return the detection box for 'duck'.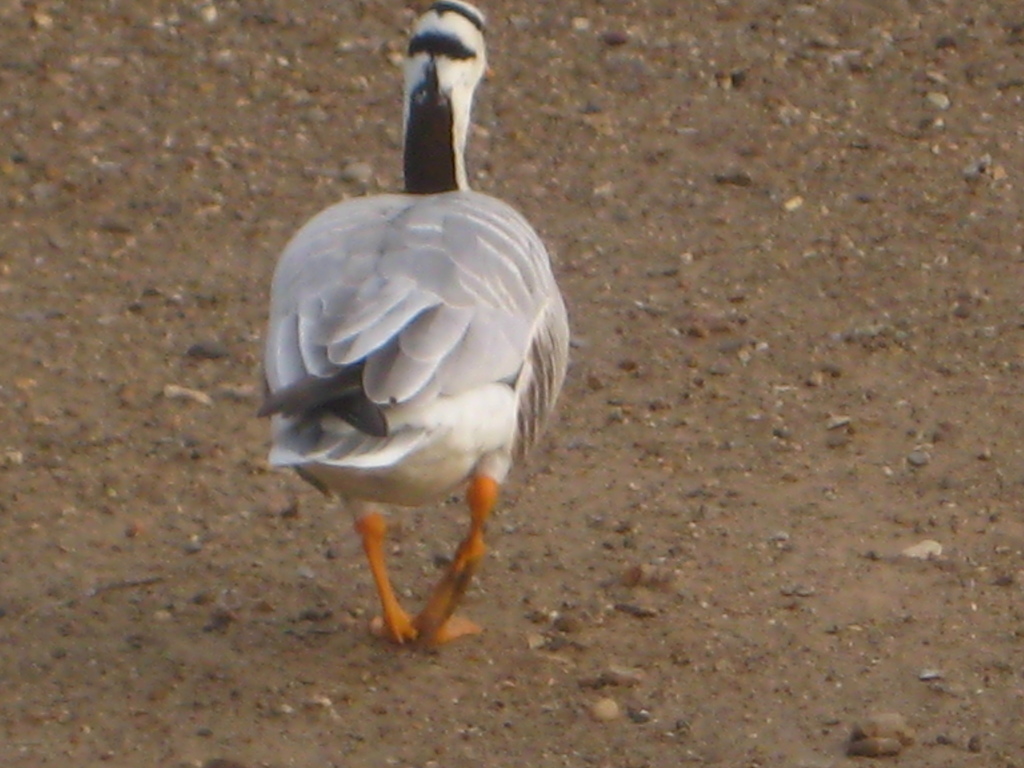
<region>252, 0, 579, 651</region>.
